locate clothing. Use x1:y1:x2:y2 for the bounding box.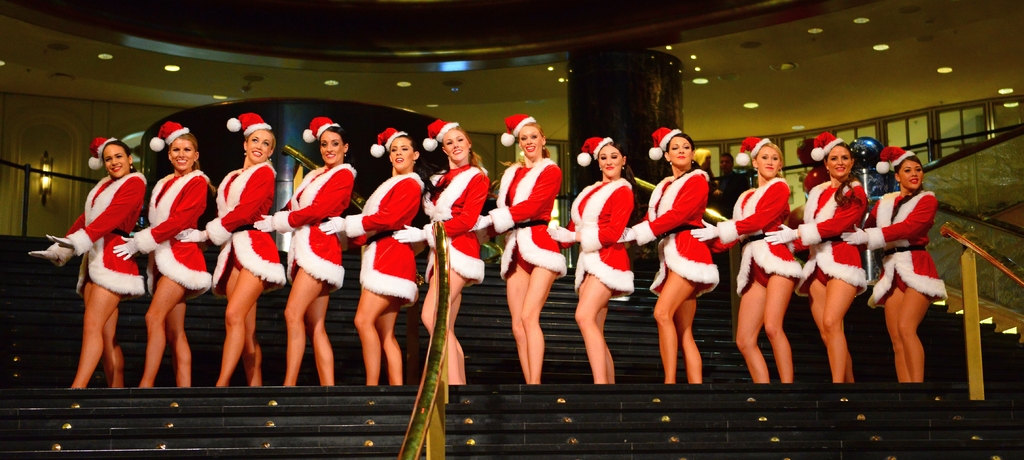
343:167:414:307.
